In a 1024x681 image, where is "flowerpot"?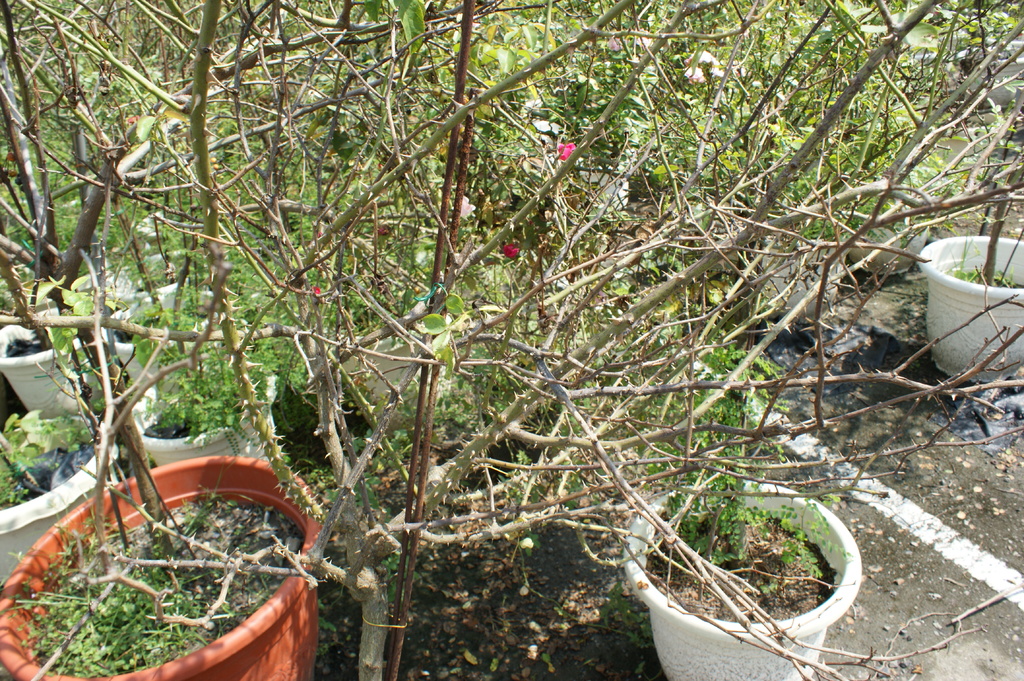
detection(317, 296, 461, 428).
